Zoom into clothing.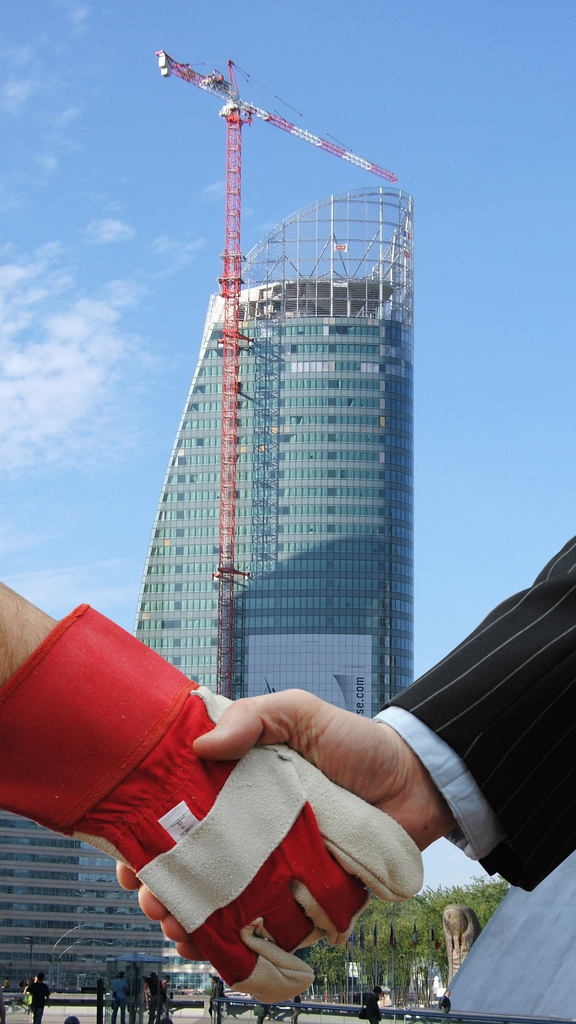
Zoom target: locate(109, 979, 129, 1021).
